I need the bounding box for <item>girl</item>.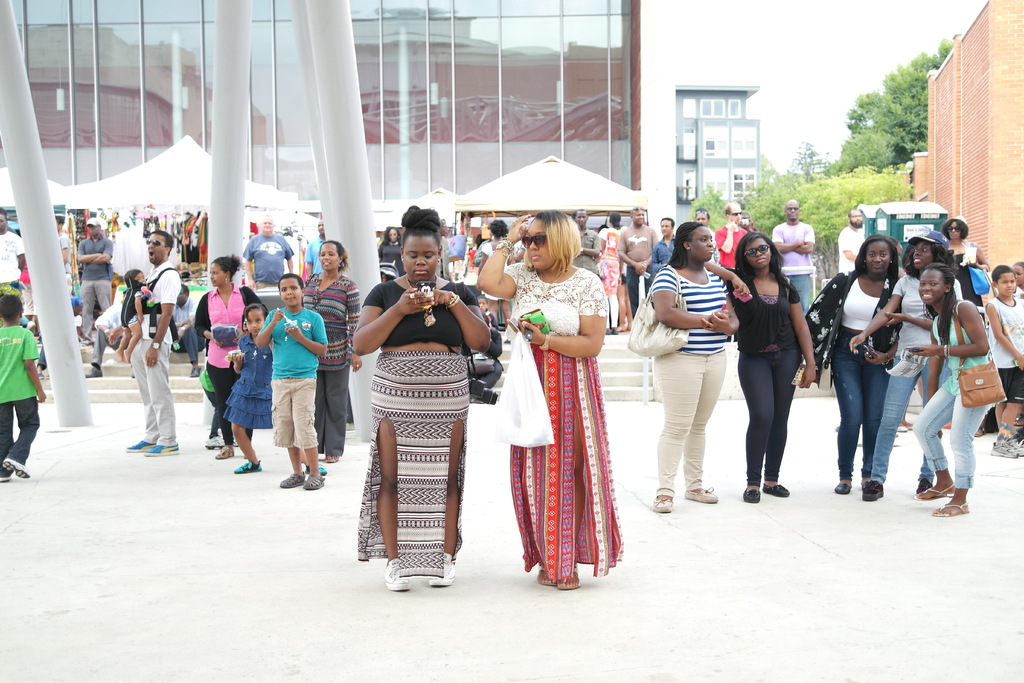
Here it is: Rect(225, 304, 327, 471).
